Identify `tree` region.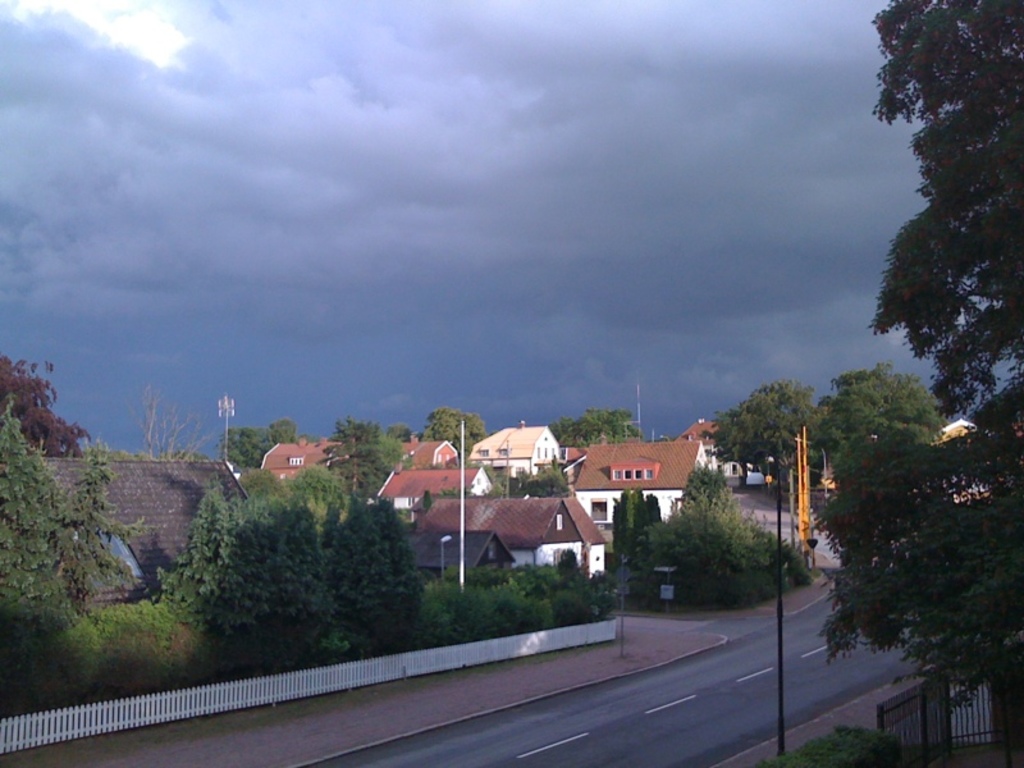
Region: 216:419:301:470.
